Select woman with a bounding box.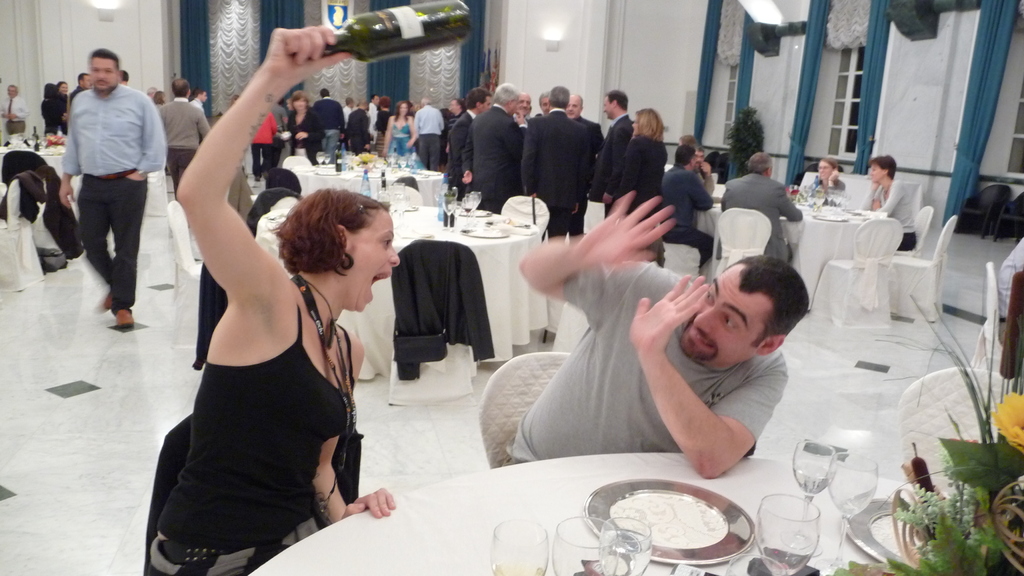
box(383, 99, 420, 167).
